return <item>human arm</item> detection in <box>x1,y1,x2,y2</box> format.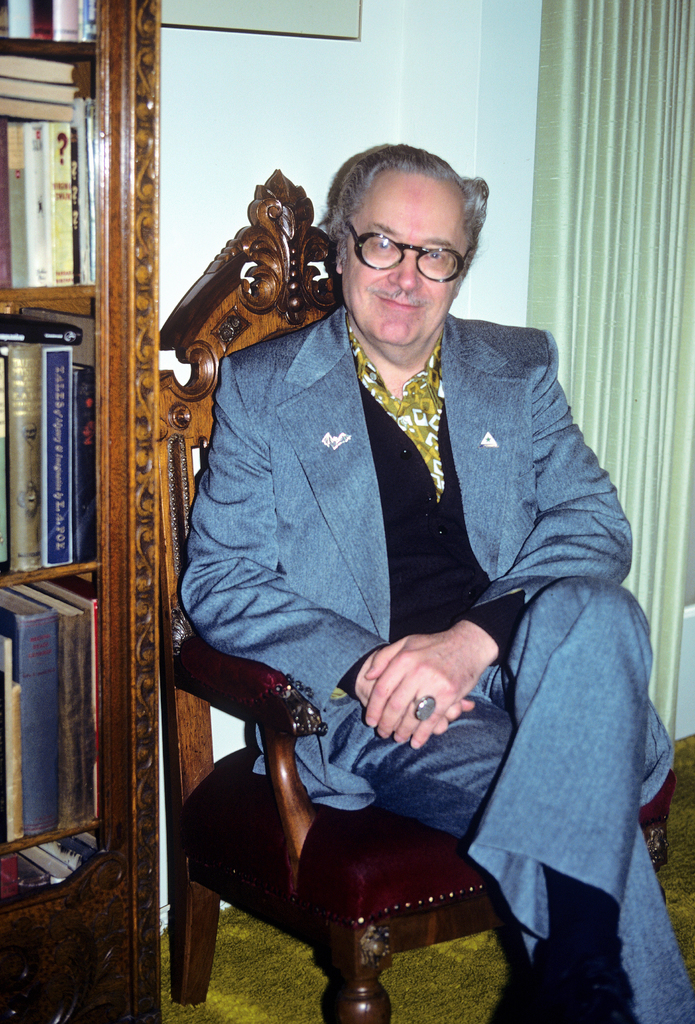
<box>375,323,628,746</box>.
